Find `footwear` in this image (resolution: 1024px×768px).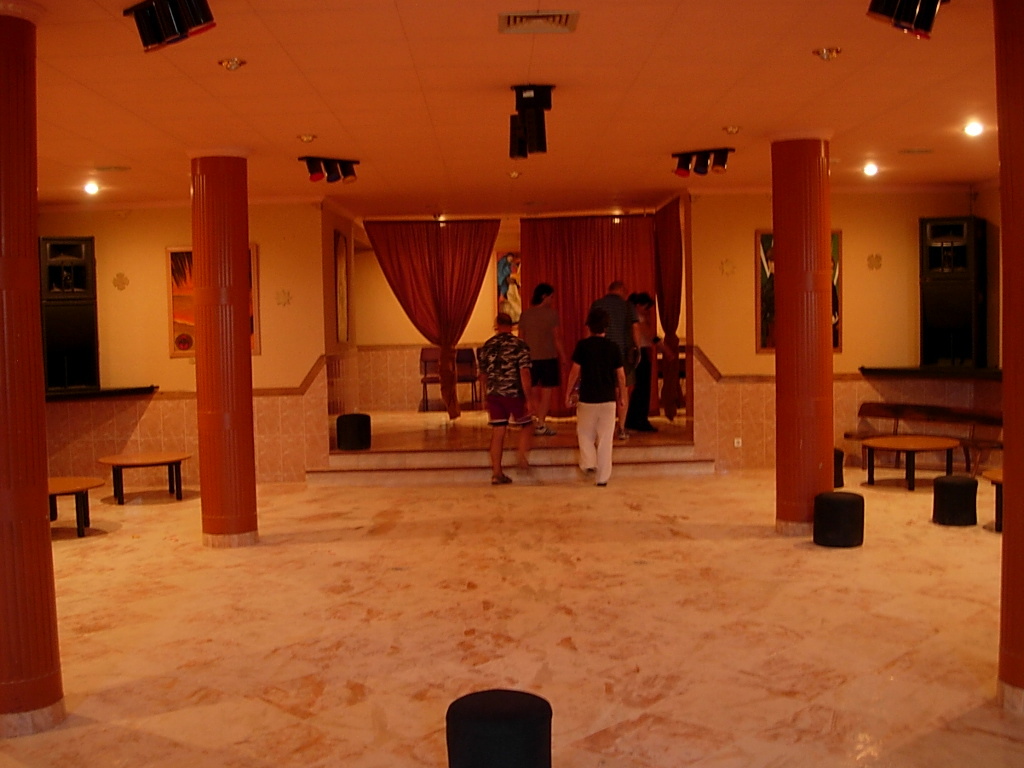
490,474,513,484.
